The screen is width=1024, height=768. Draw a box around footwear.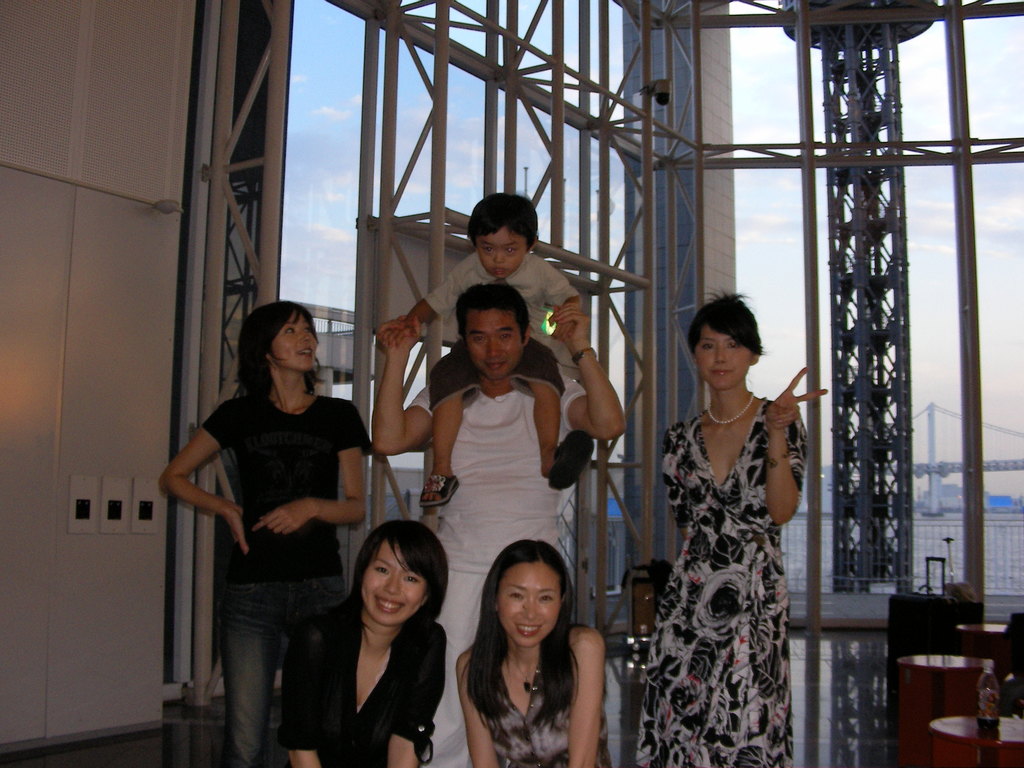
<region>408, 468, 463, 509</region>.
